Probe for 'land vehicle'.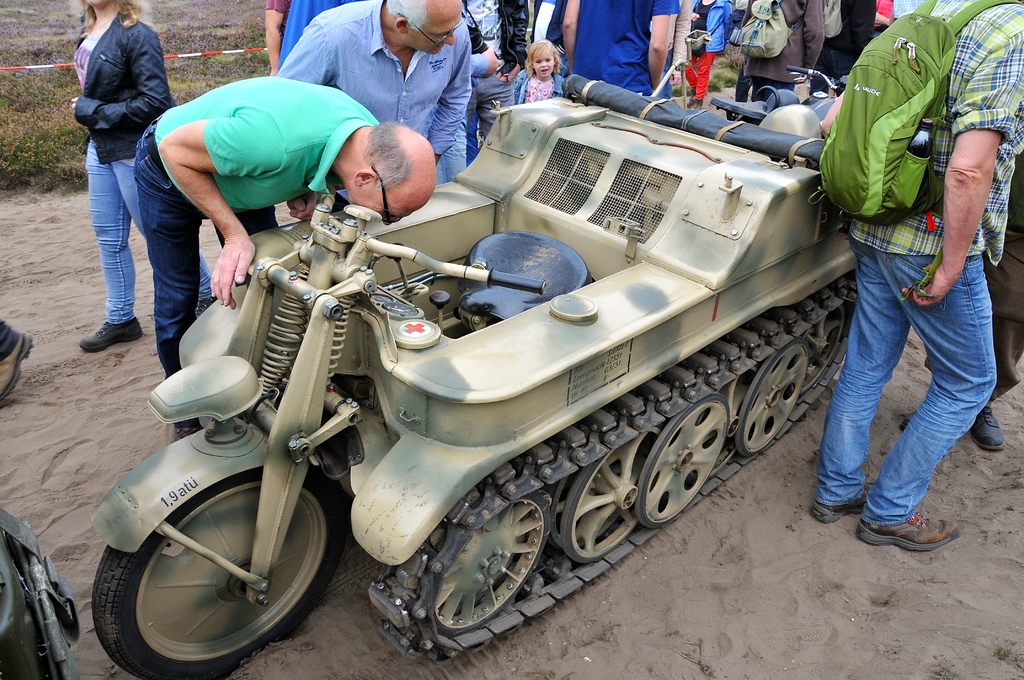
Probe result: BBox(116, 109, 884, 679).
